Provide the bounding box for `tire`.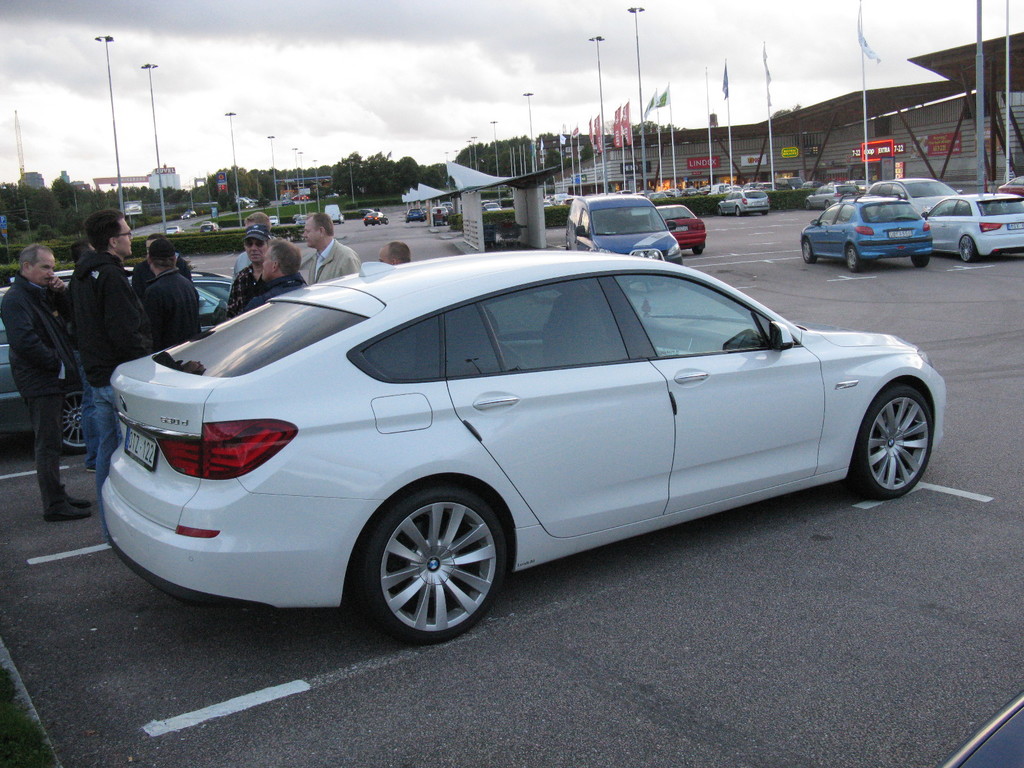
357, 490, 514, 645.
